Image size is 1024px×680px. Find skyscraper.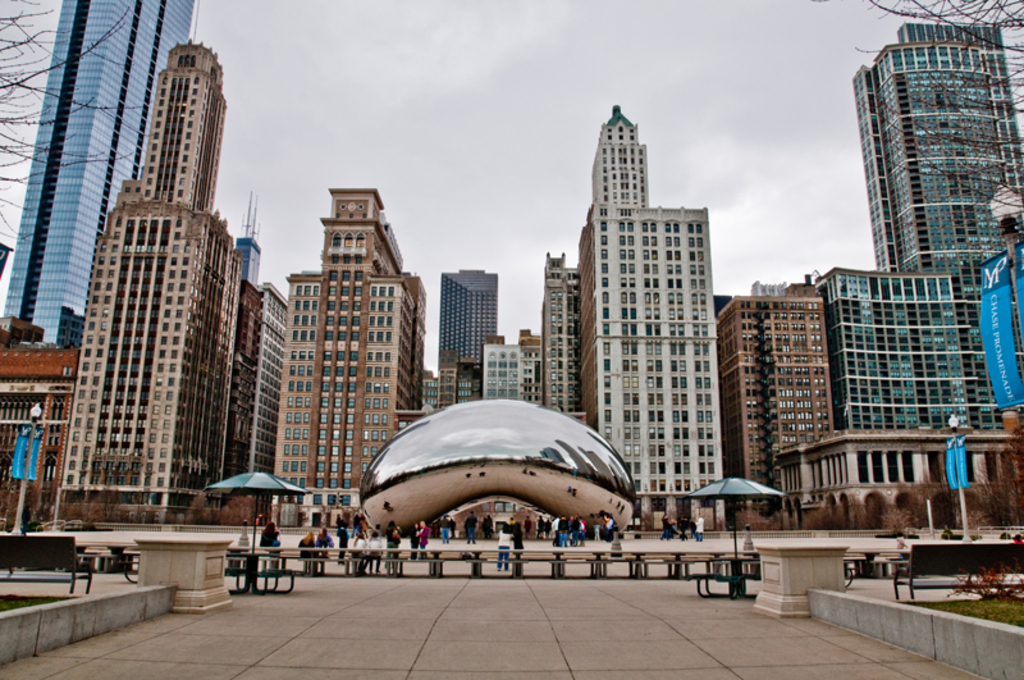
<region>434, 264, 503, 359</region>.
